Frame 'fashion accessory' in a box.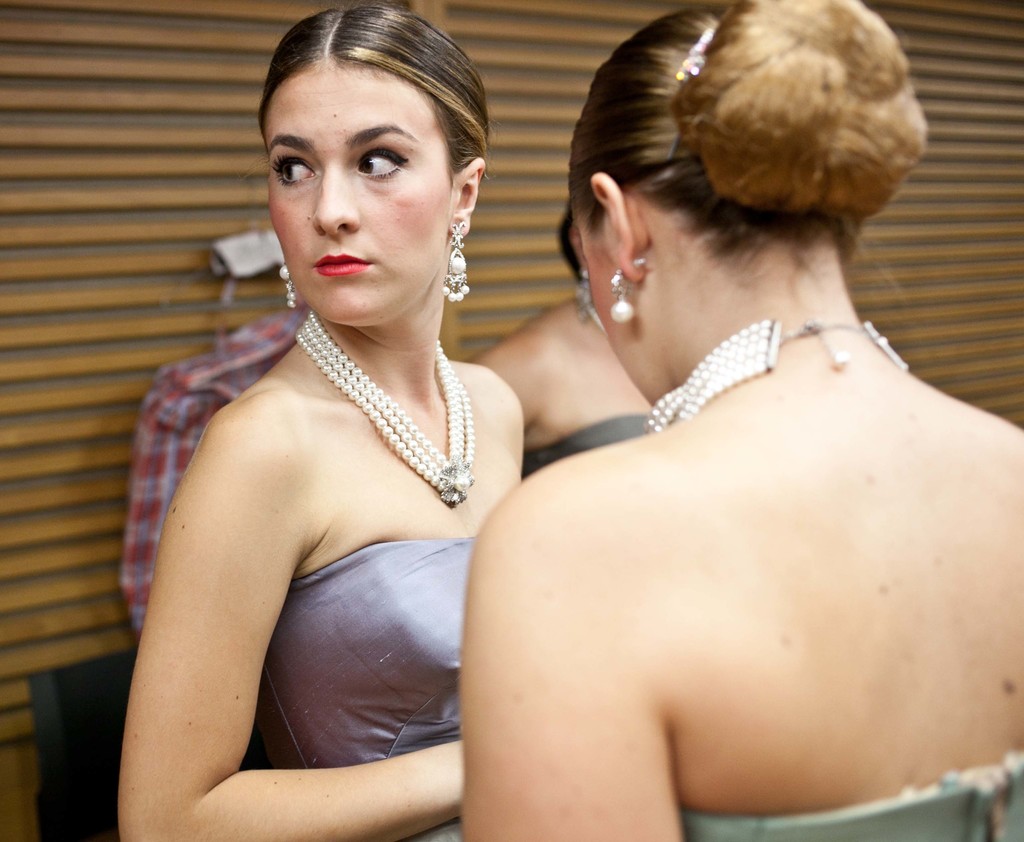
645/316/911/434.
